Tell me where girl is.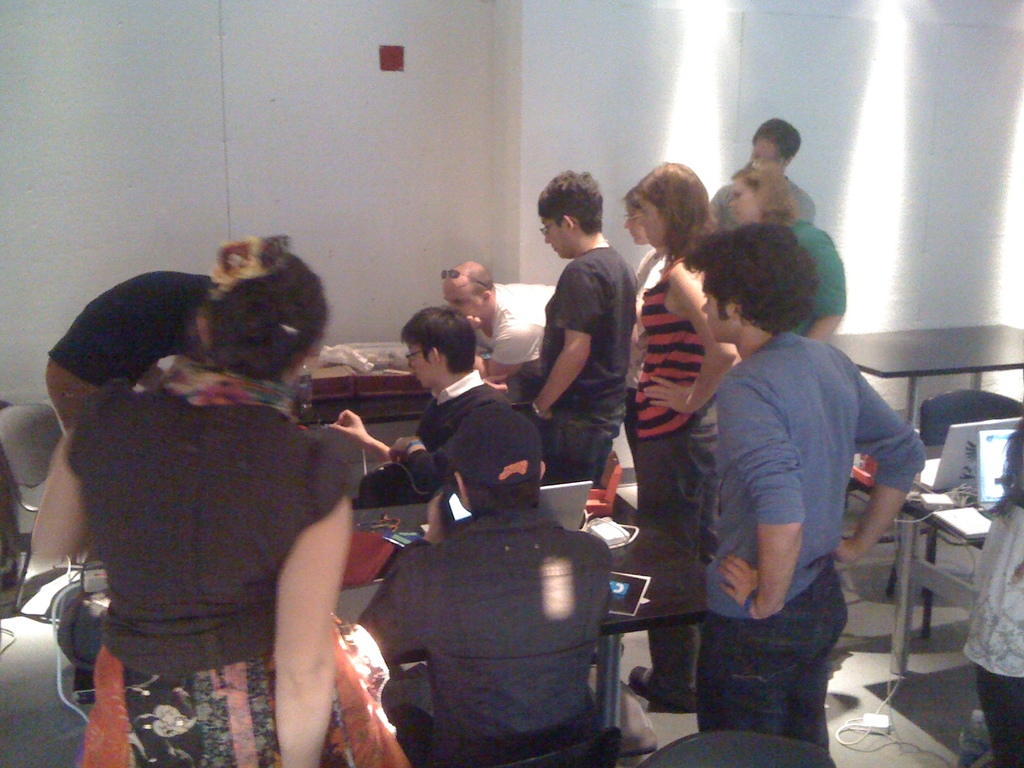
girl is at bbox(27, 240, 409, 767).
